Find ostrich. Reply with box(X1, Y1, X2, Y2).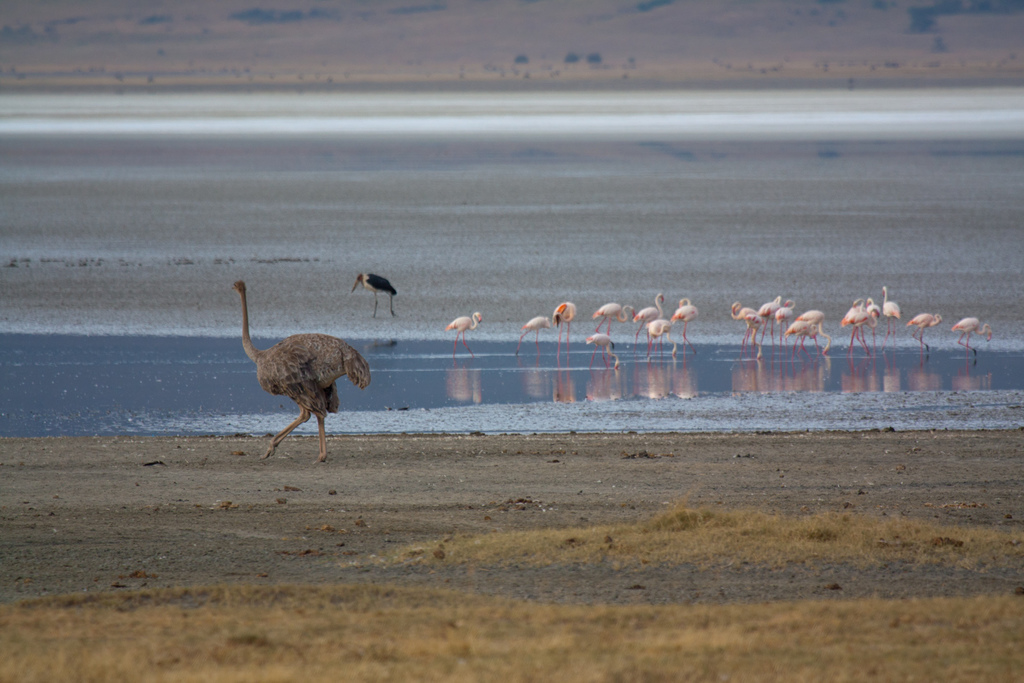
box(227, 272, 374, 461).
